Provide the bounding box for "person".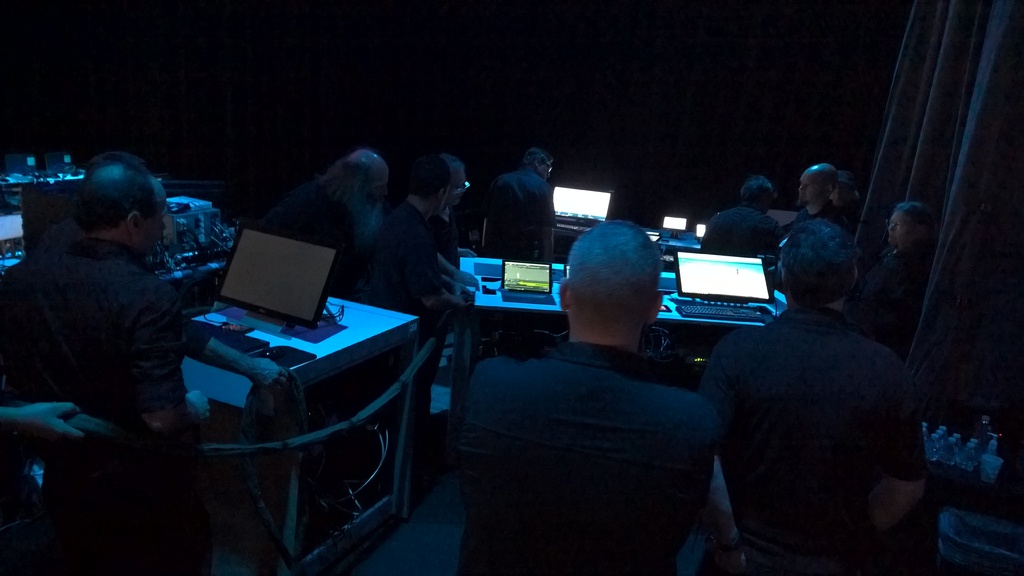
0, 164, 207, 481.
